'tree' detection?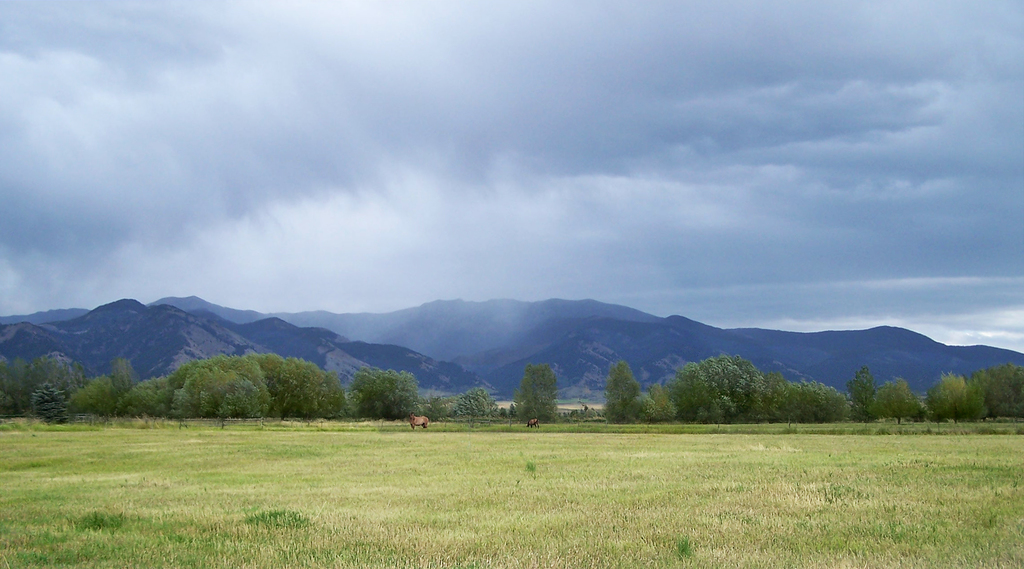
(0,348,349,419)
